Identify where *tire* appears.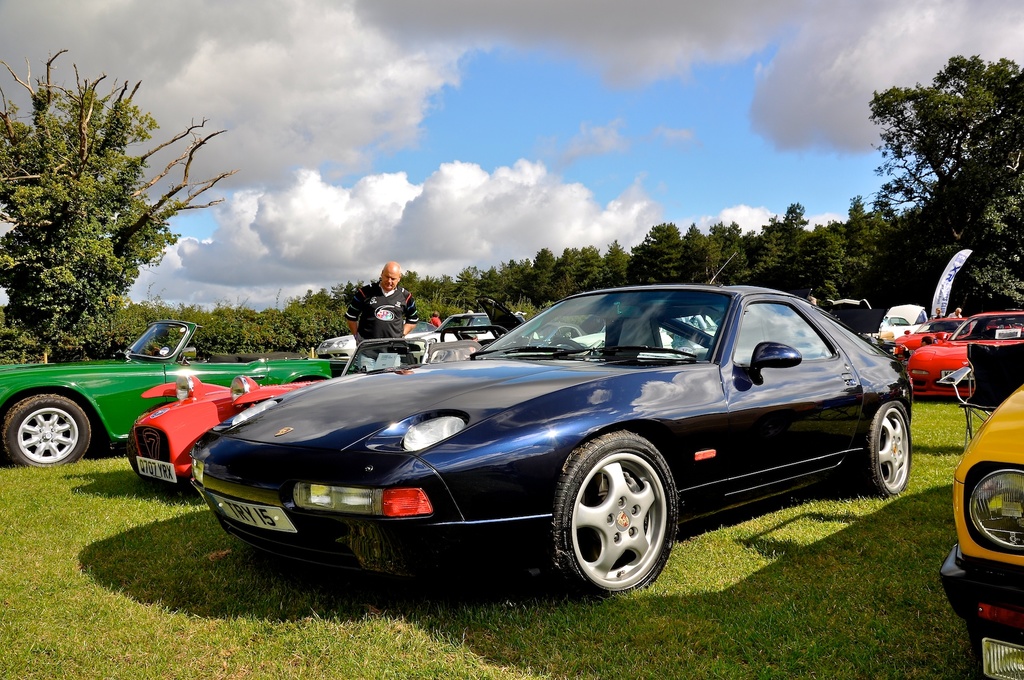
Appears at left=125, top=406, right=157, bottom=480.
